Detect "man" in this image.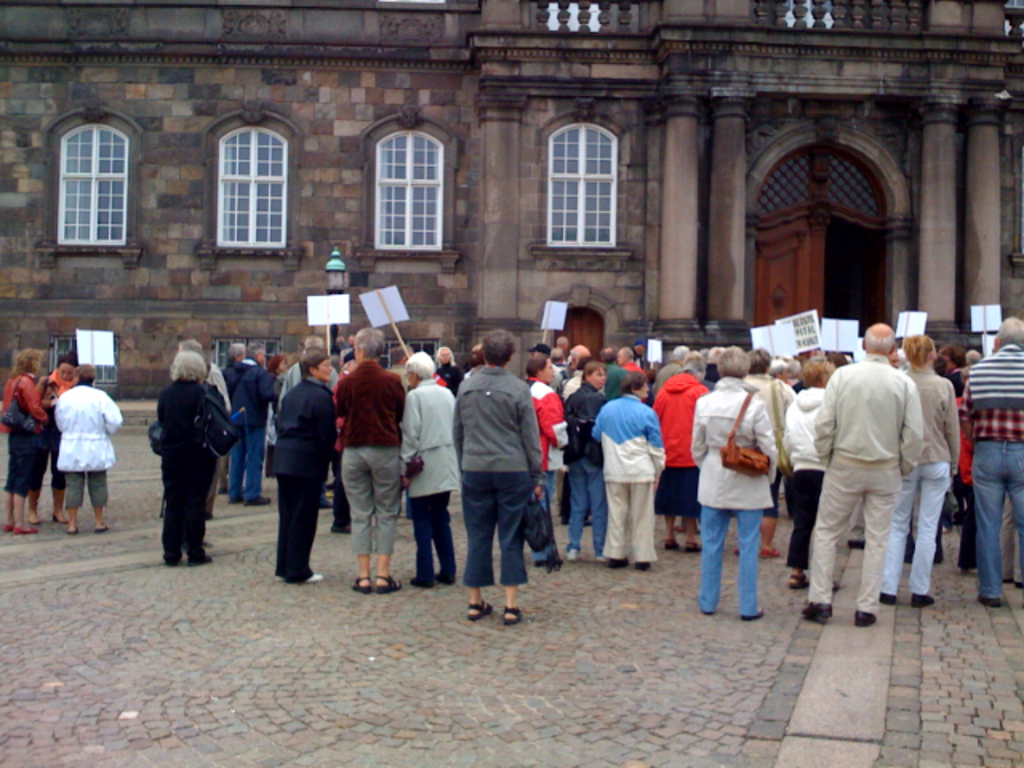
Detection: <bbox>216, 338, 245, 491</bbox>.
